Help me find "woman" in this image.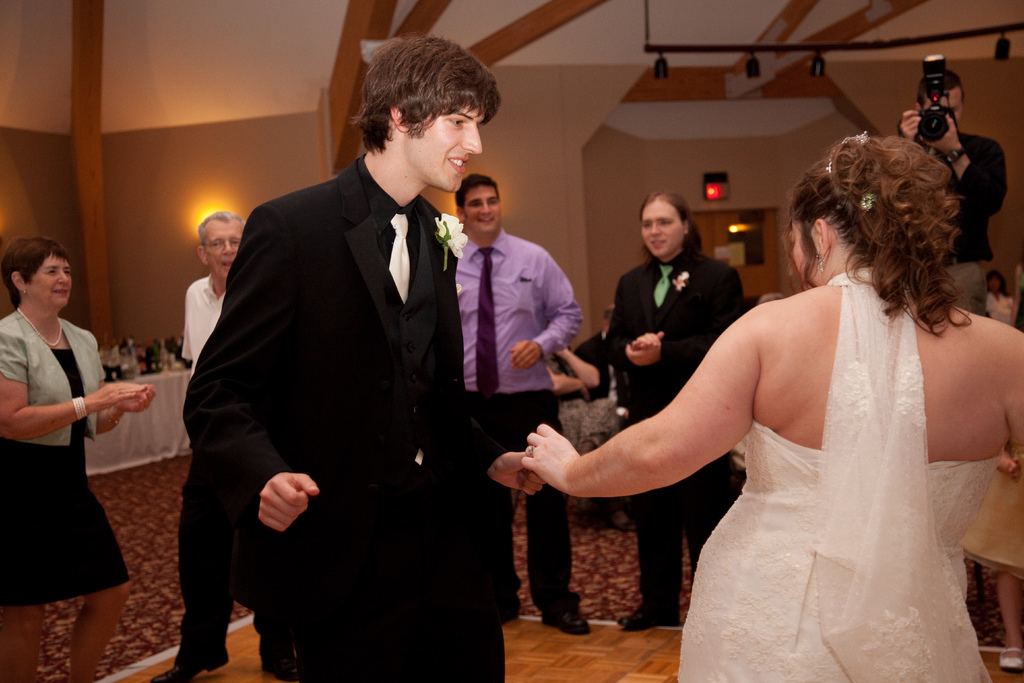
Found it: <region>517, 142, 1023, 682</region>.
